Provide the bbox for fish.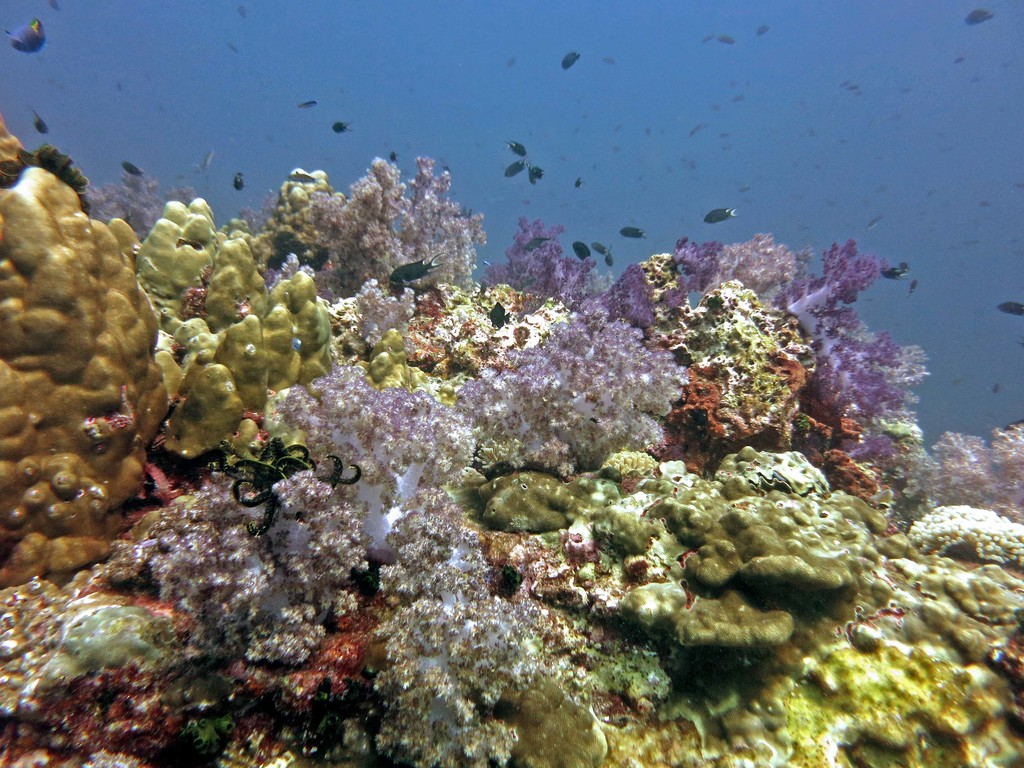
x1=881, y1=262, x2=907, y2=283.
